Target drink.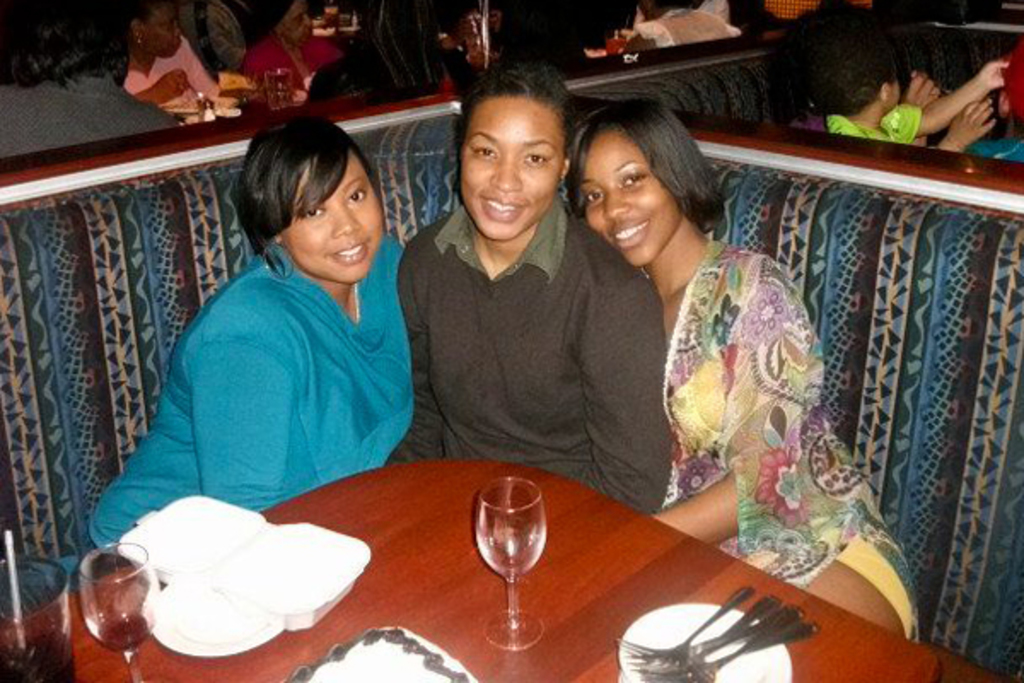
Target region: (604,36,628,53).
